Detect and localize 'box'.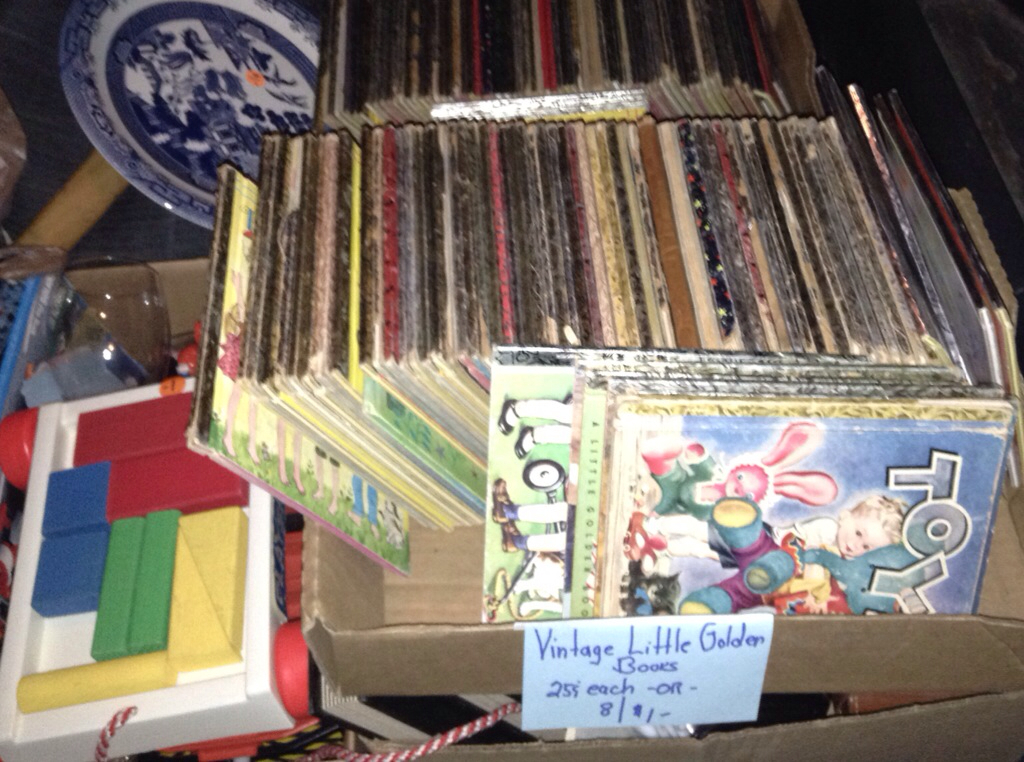
Localized at 295:186:1023:699.
